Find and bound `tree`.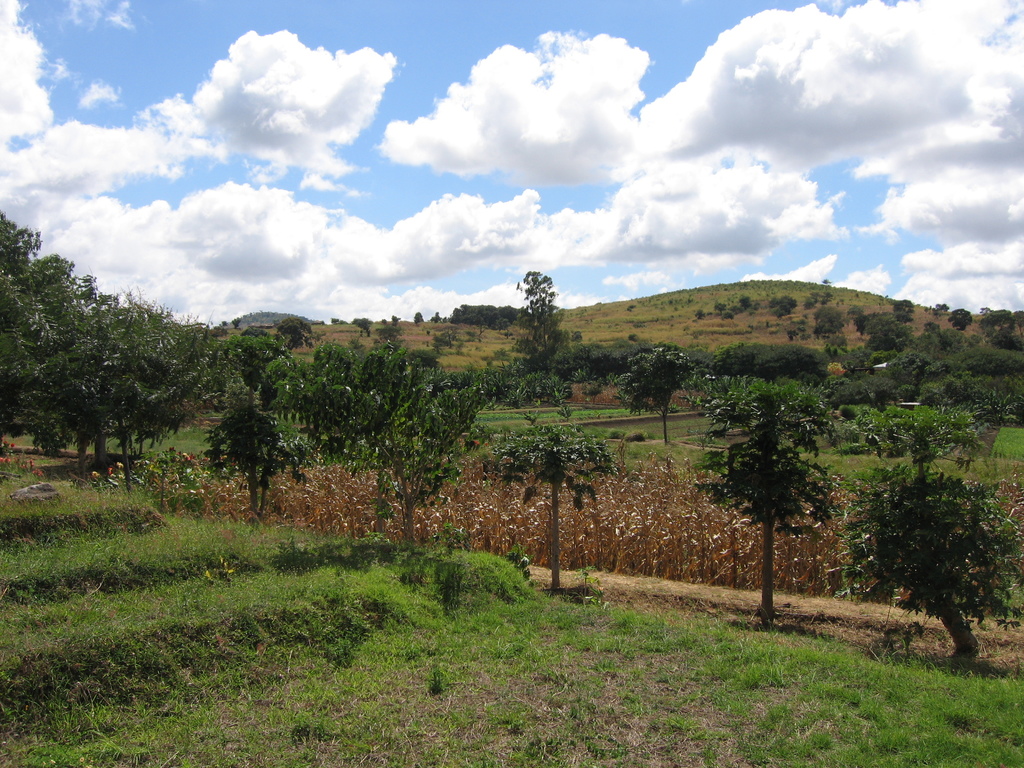
Bound: 427,336,457,355.
